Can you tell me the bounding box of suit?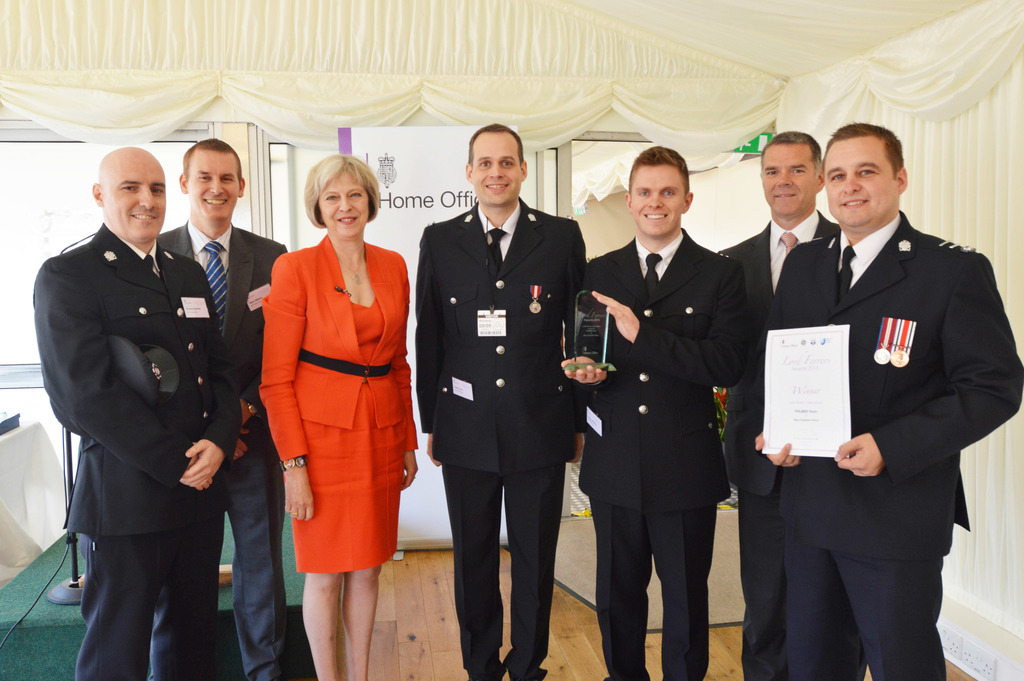
719,218,842,680.
